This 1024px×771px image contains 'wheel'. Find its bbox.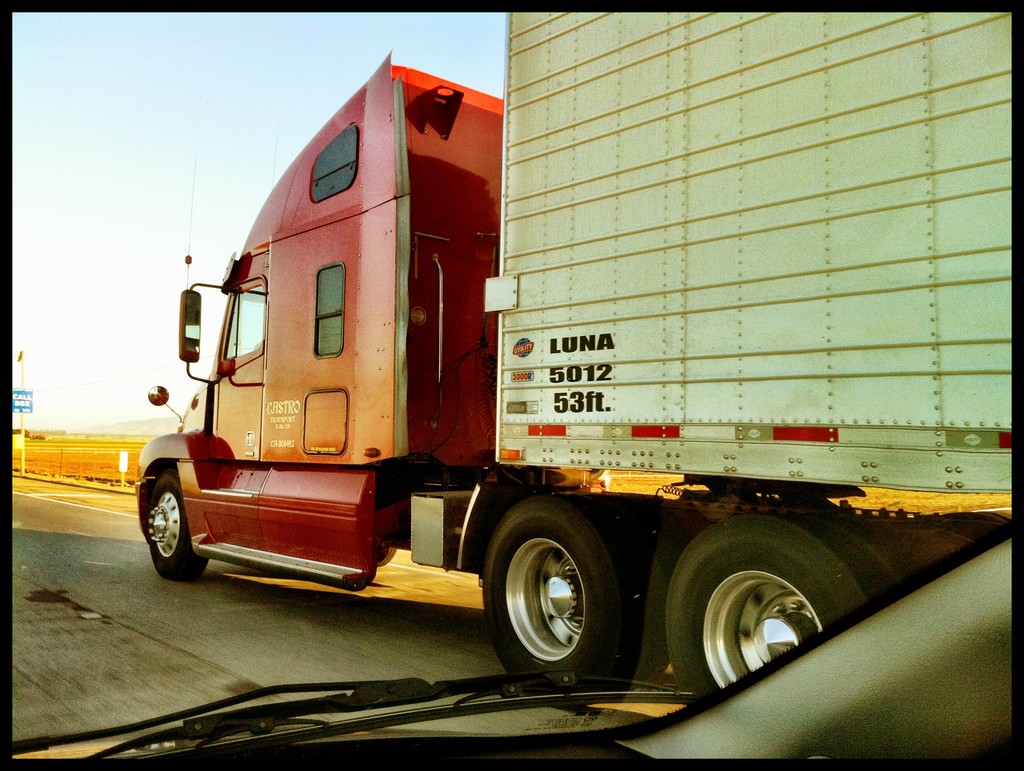
bbox=(788, 512, 913, 581).
